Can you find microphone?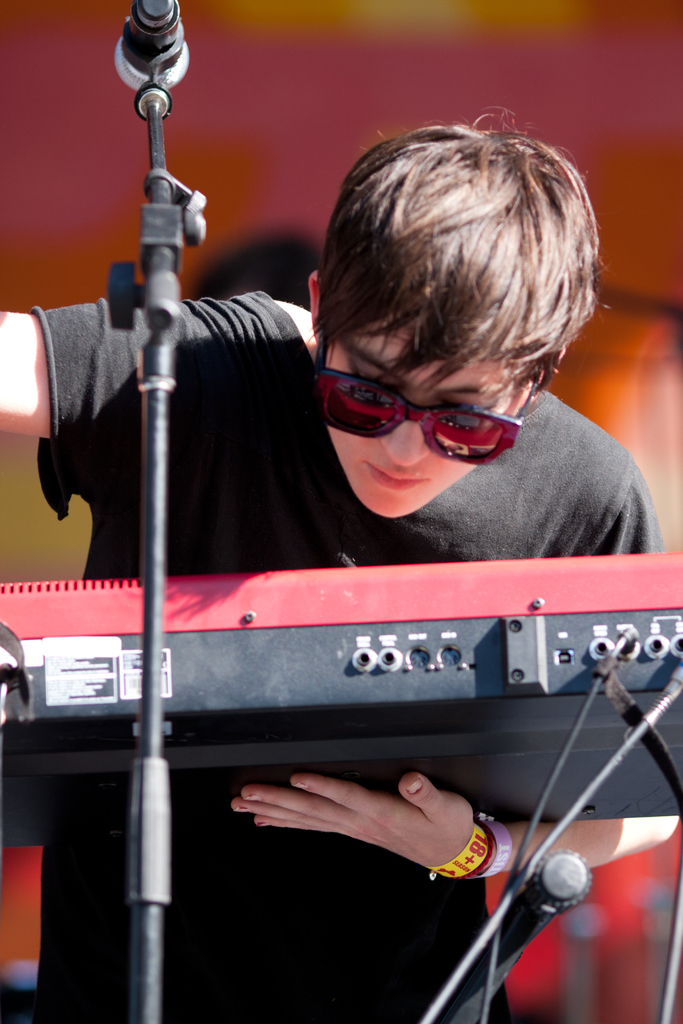
Yes, bounding box: [108, 0, 201, 97].
